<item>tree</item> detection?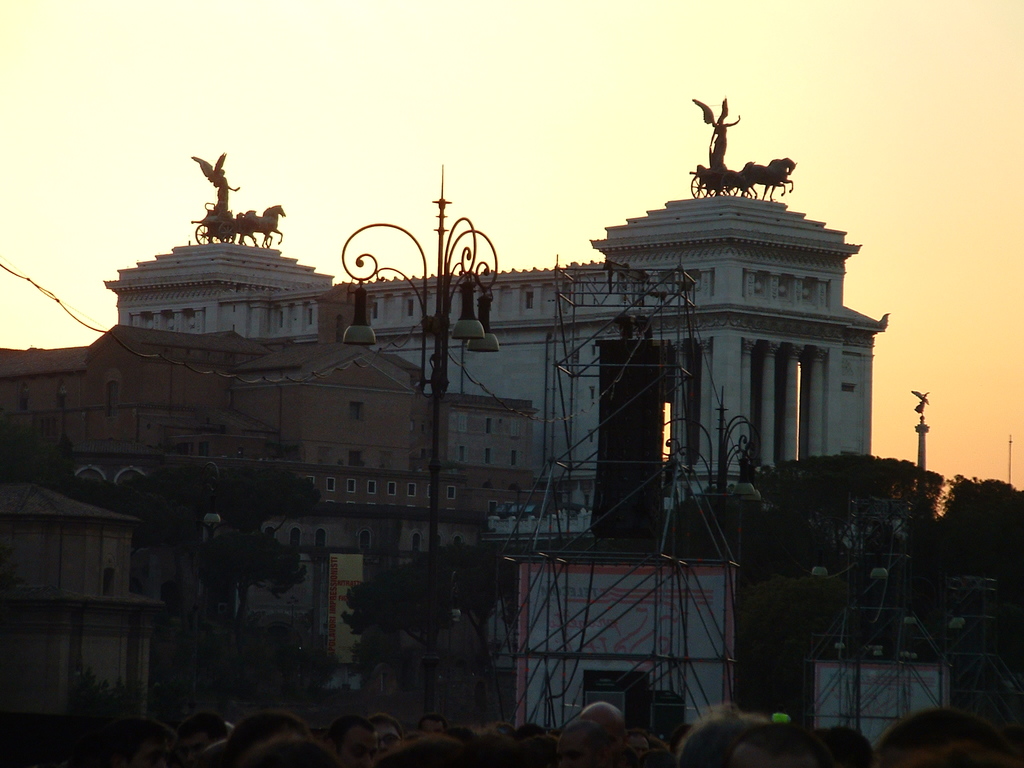
{"x1": 333, "y1": 544, "x2": 518, "y2": 707}
